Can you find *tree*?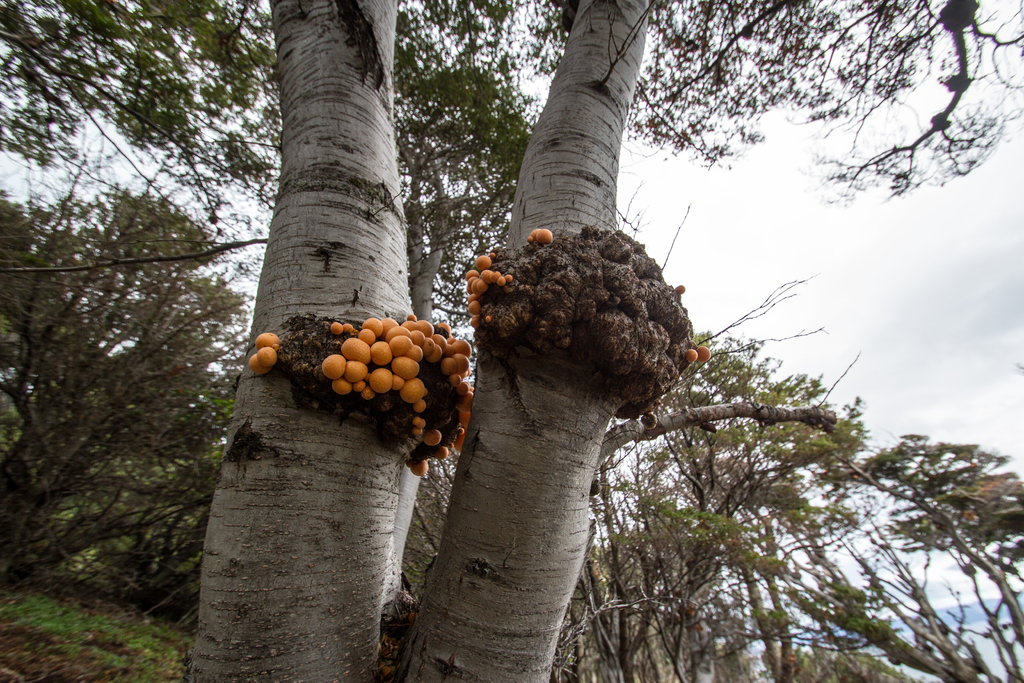
Yes, bounding box: crop(418, 394, 799, 679).
